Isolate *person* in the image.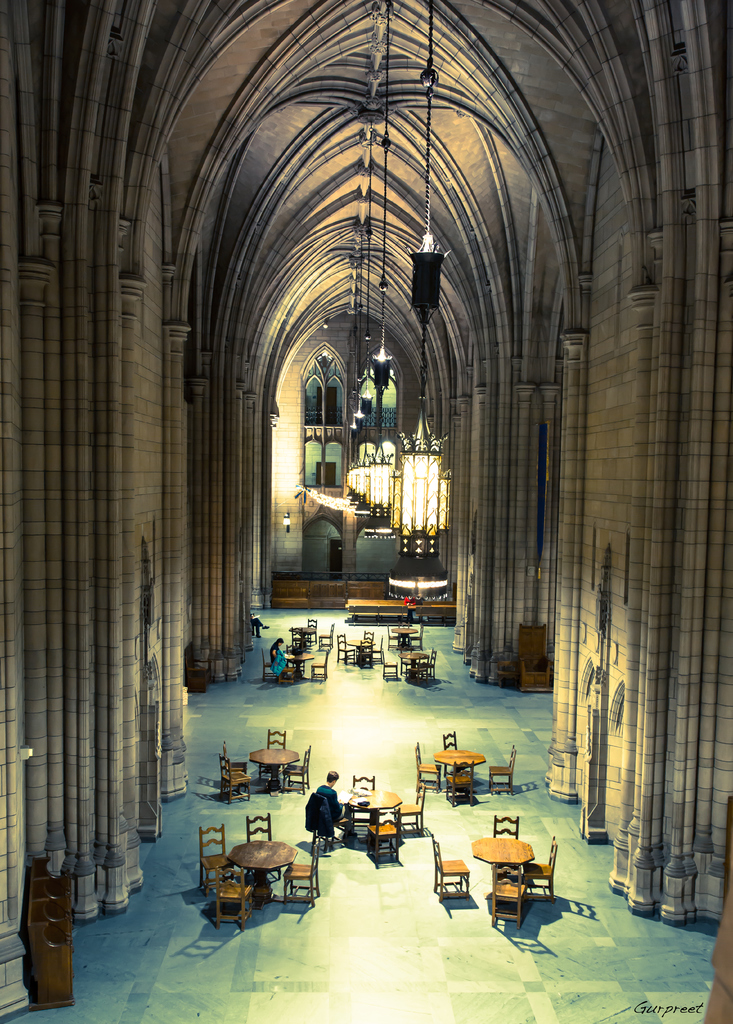
Isolated region: select_region(270, 636, 282, 682).
